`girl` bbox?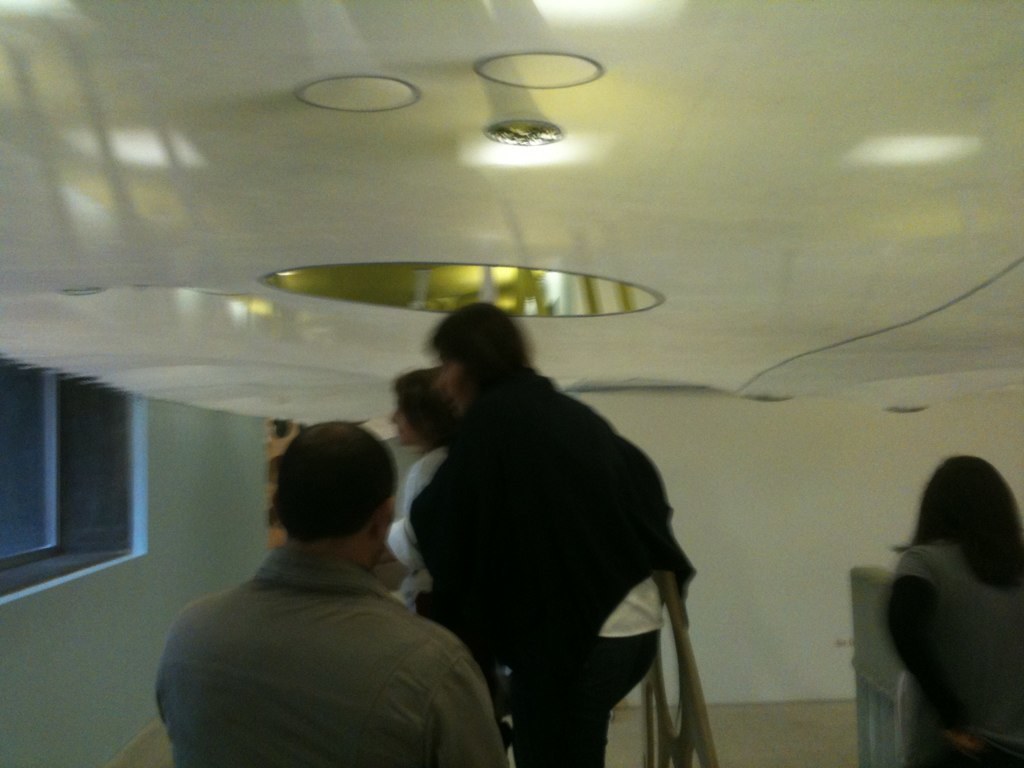
<box>892,451,1023,766</box>
